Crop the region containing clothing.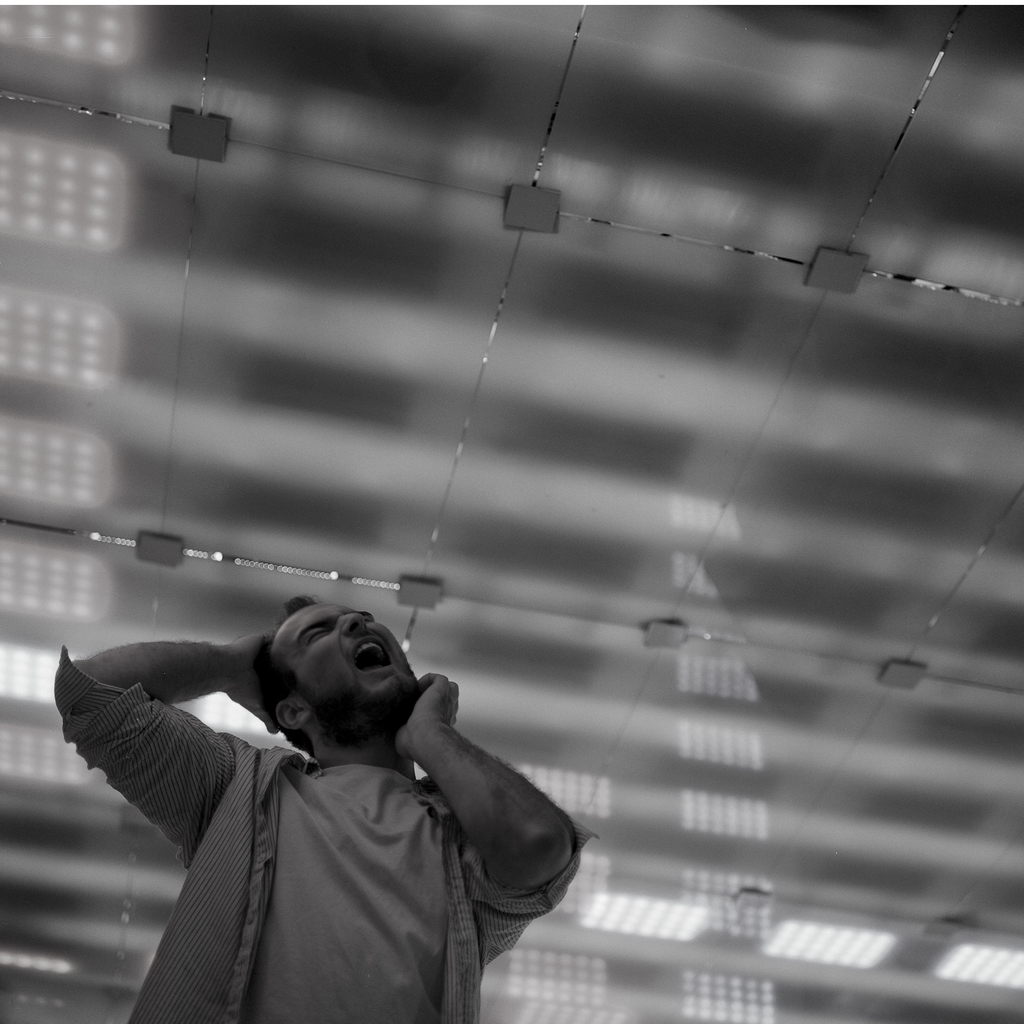
Crop region: box=[56, 646, 600, 1023].
